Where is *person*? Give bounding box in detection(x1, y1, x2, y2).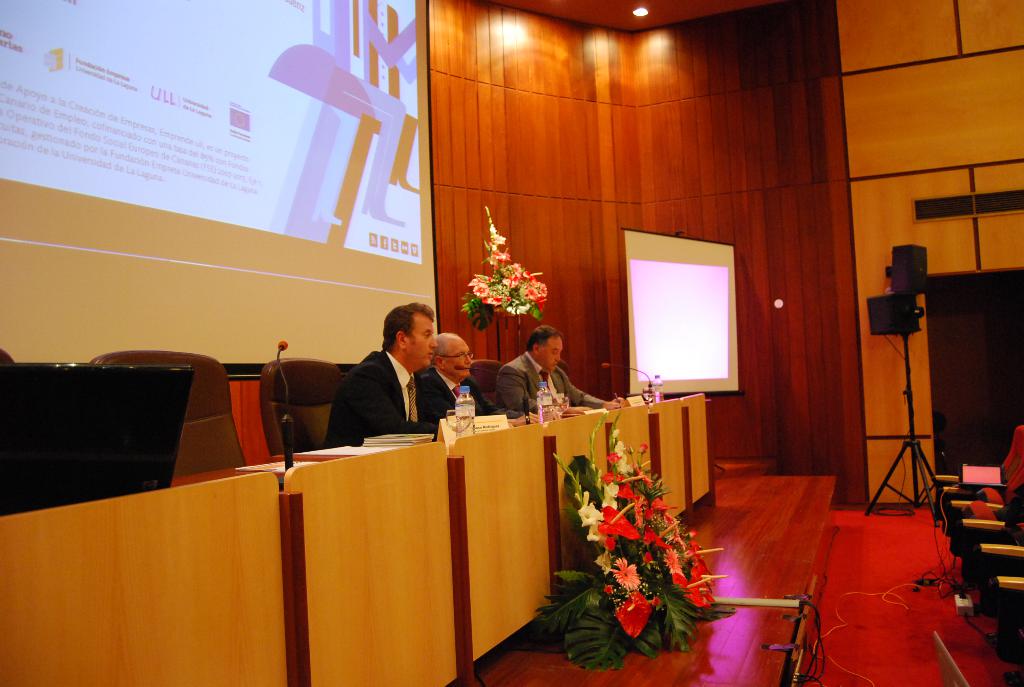
detection(413, 331, 563, 427).
